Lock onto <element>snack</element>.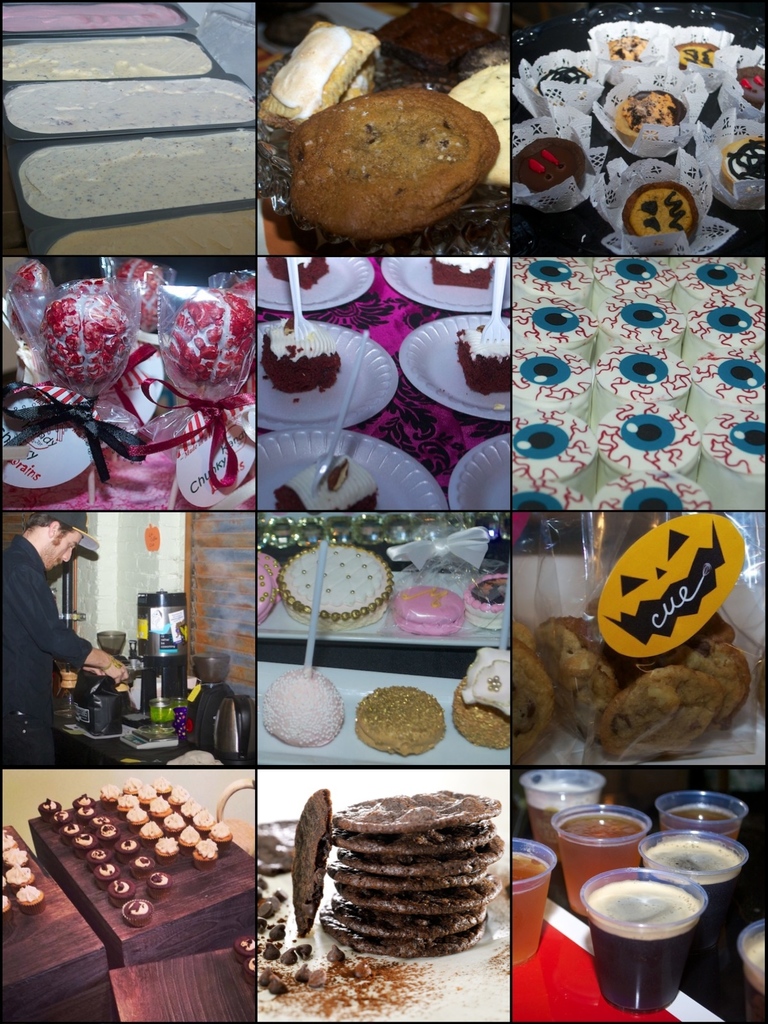
Locked: 0,826,42,910.
